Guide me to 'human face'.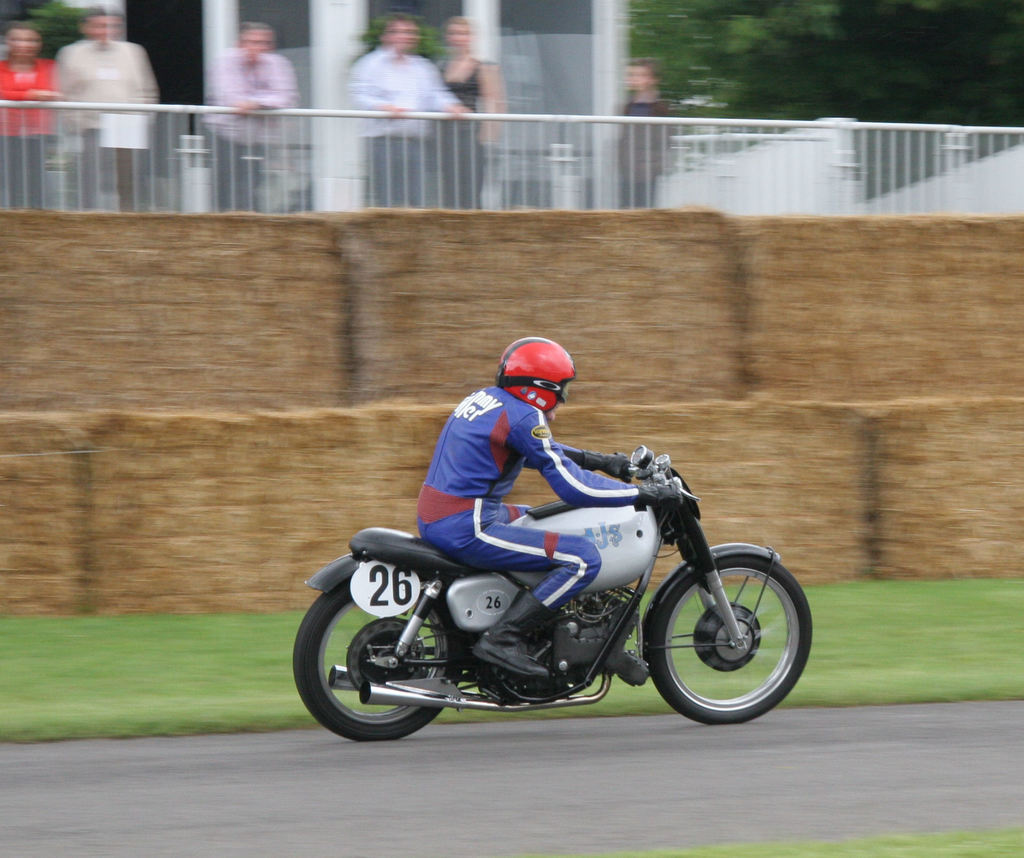
Guidance: BBox(442, 20, 472, 45).
